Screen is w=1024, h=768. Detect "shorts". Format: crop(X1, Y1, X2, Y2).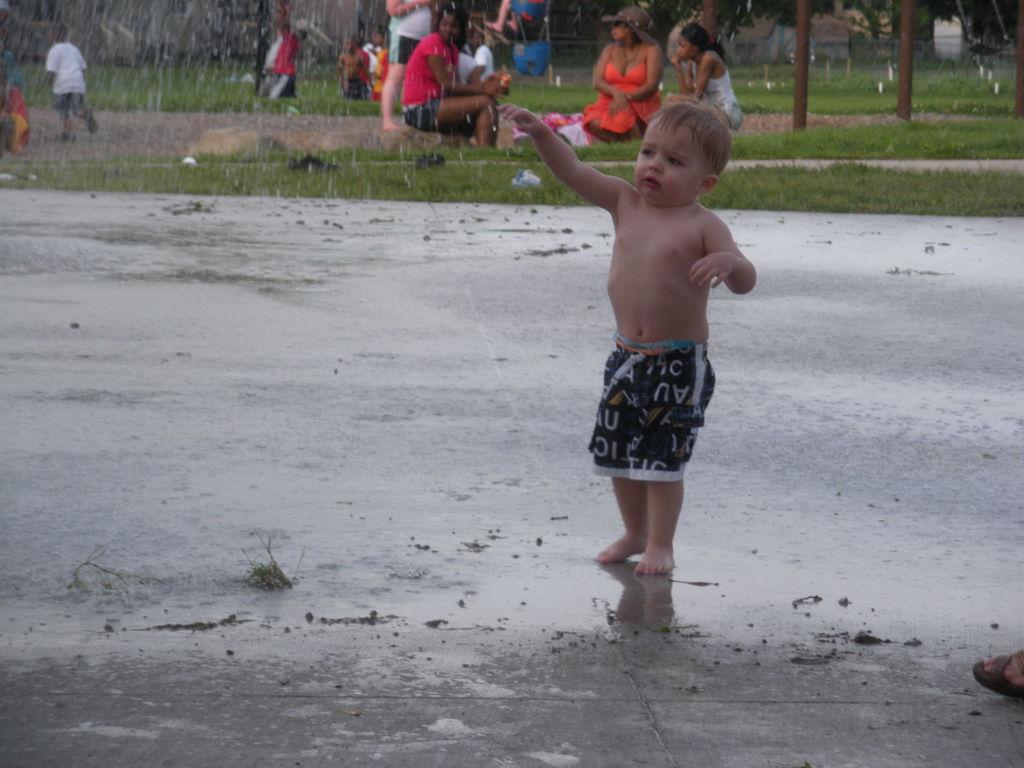
crop(717, 102, 744, 129).
